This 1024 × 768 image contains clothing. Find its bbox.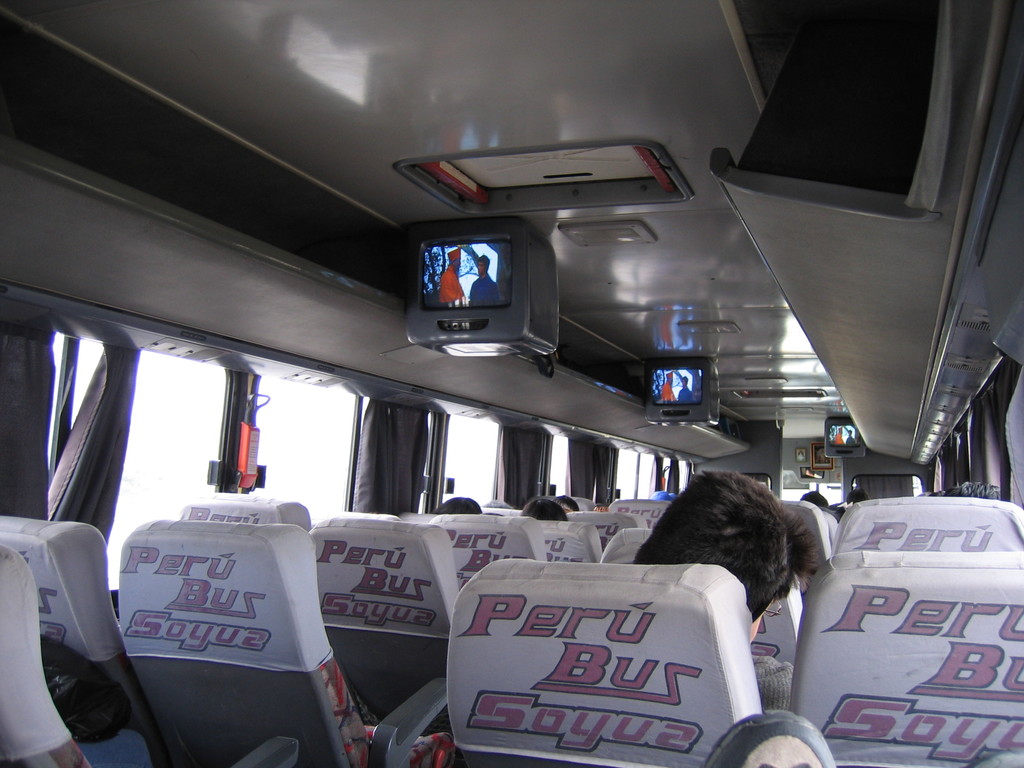
bbox=(833, 436, 848, 445).
